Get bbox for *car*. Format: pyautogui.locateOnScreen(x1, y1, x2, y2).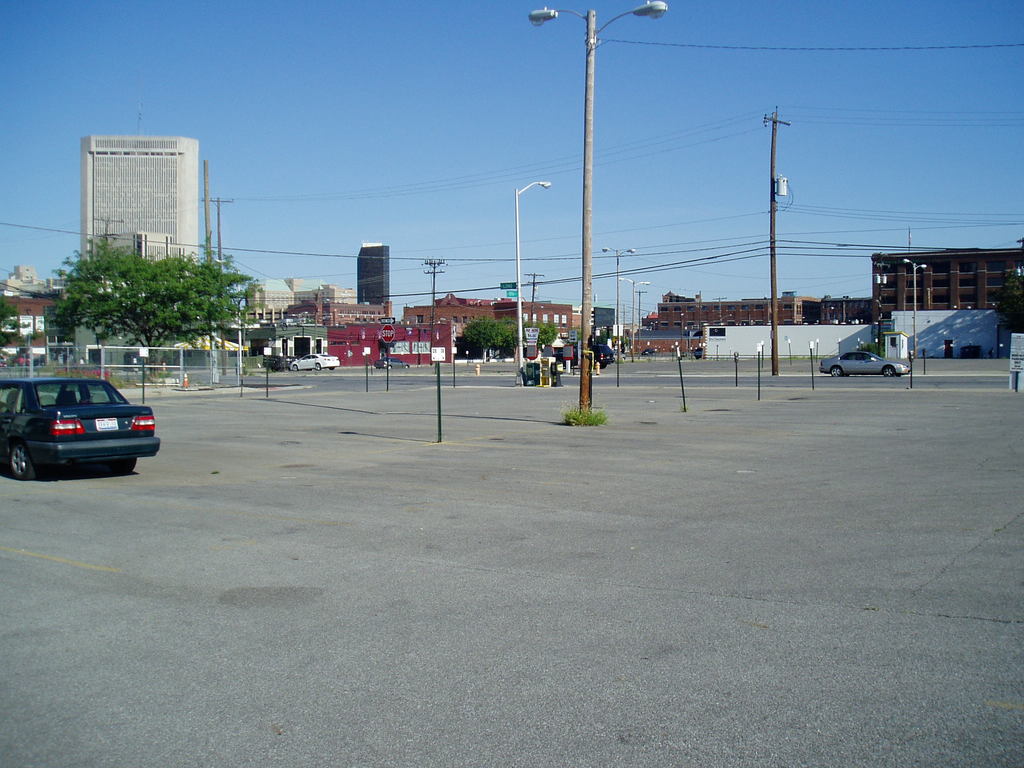
pyautogui.locateOnScreen(374, 355, 410, 370).
